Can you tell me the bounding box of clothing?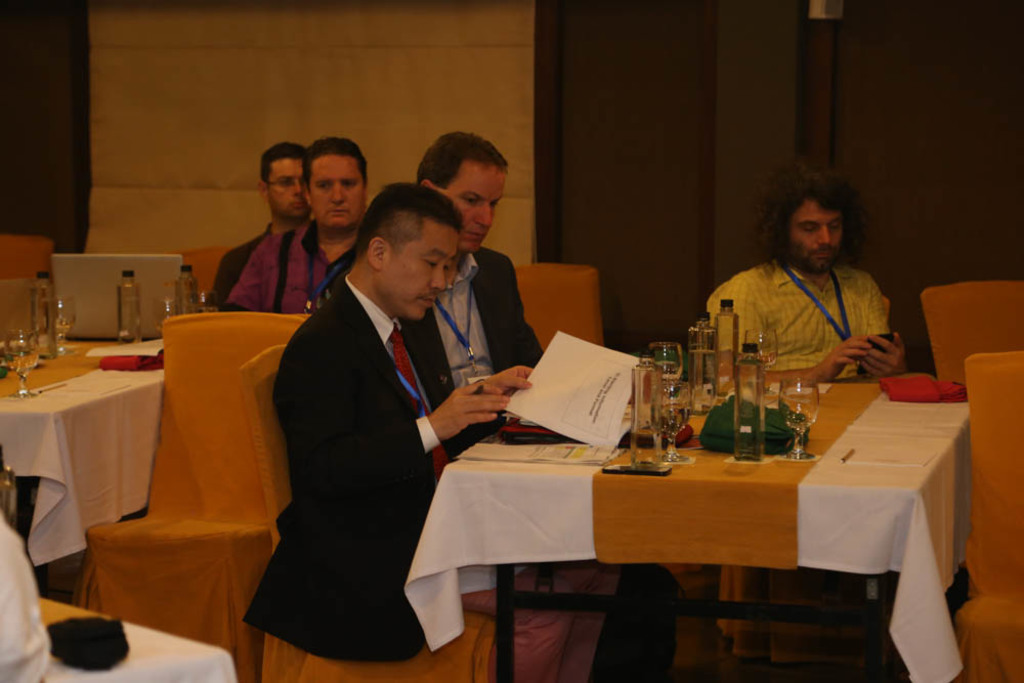
<box>241,267,622,682</box>.
